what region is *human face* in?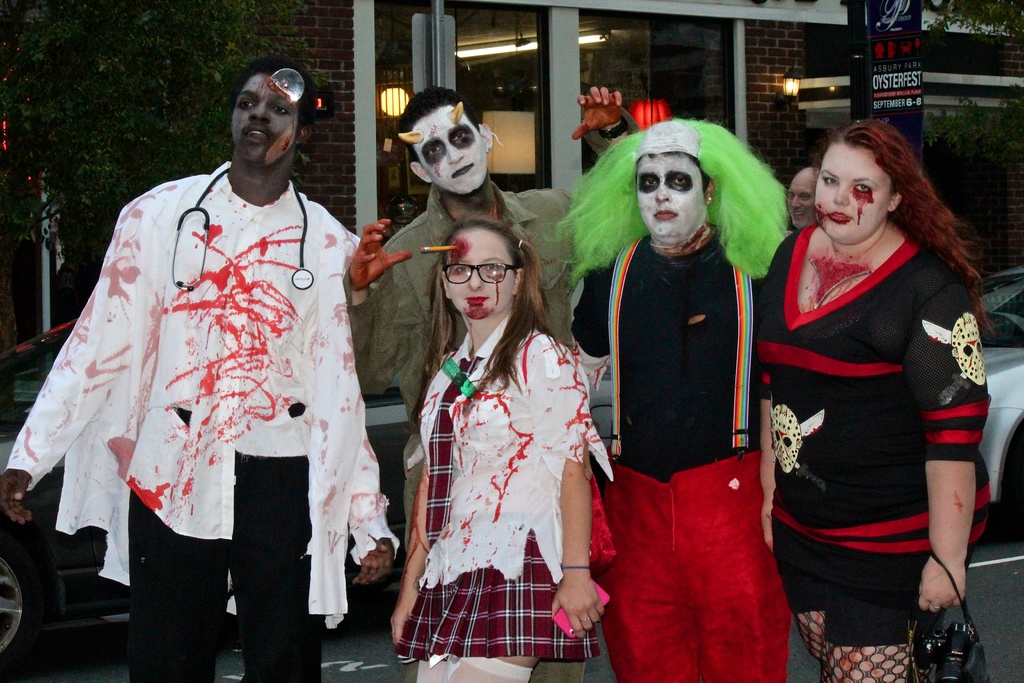
crop(409, 106, 486, 197).
